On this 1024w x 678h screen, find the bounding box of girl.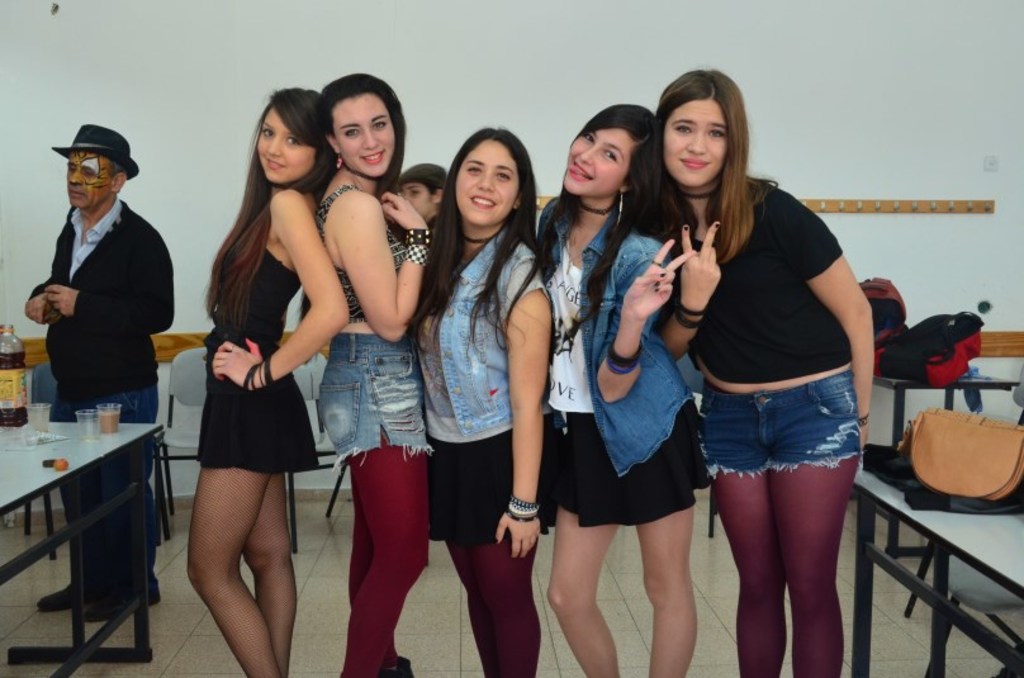
Bounding box: crop(518, 101, 714, 677).
